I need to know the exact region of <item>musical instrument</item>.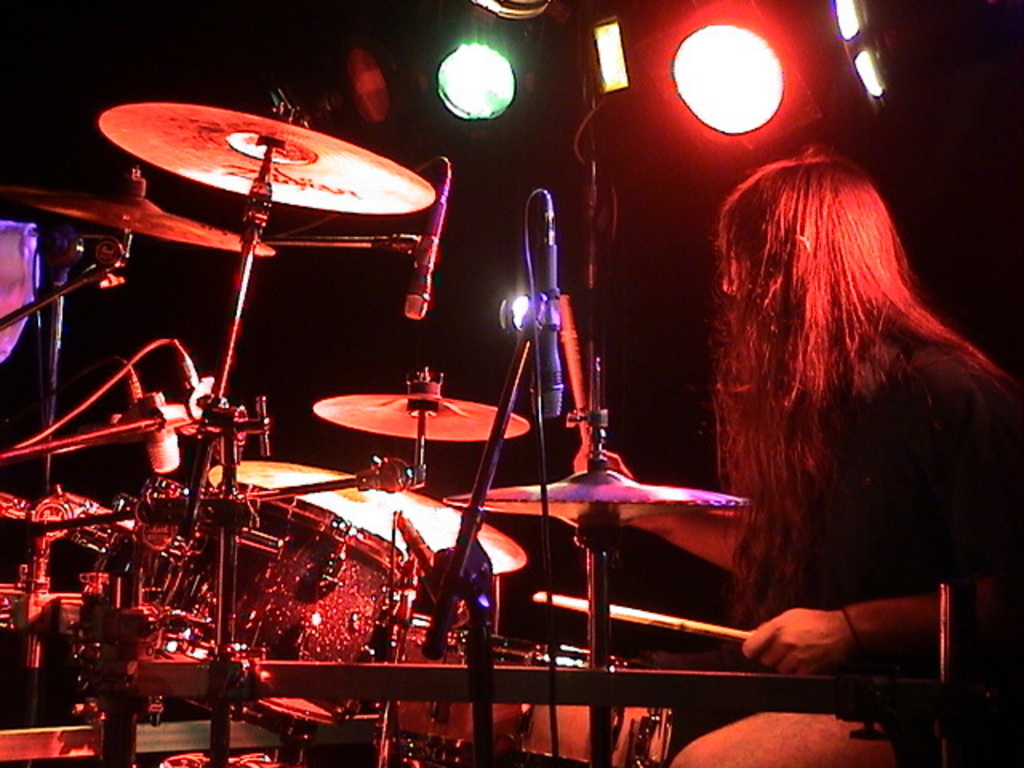
Region: pyautogui.locateOnScreen(442, 469, 757, 544).
